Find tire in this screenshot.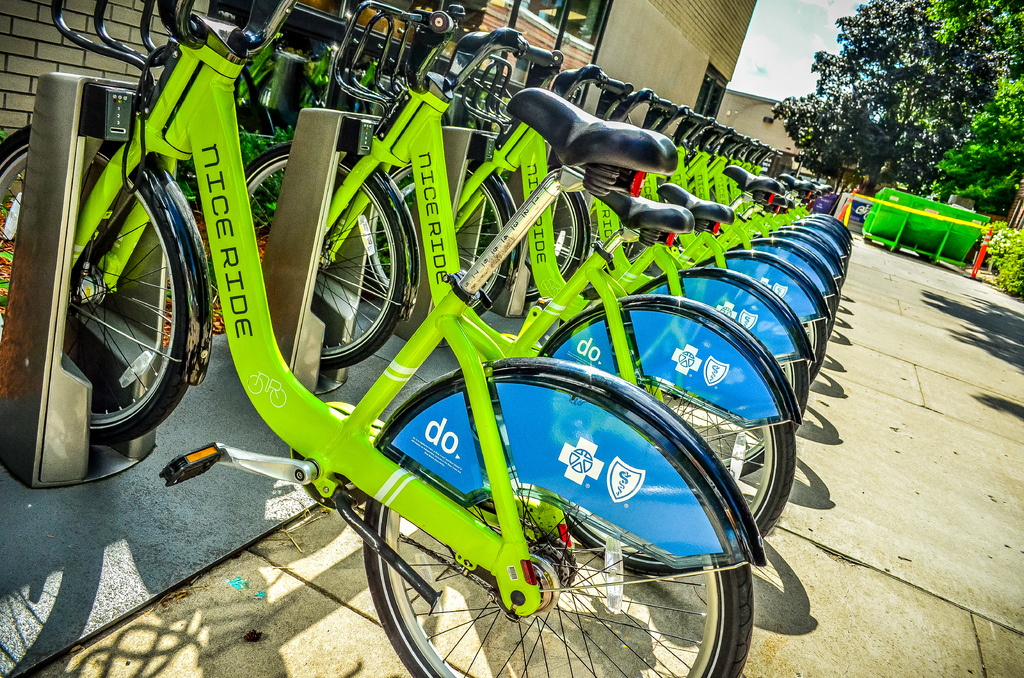
The bounding box for tire is {"x1": 707, "y1": 230, "x2": 837, "y2": 407}.
